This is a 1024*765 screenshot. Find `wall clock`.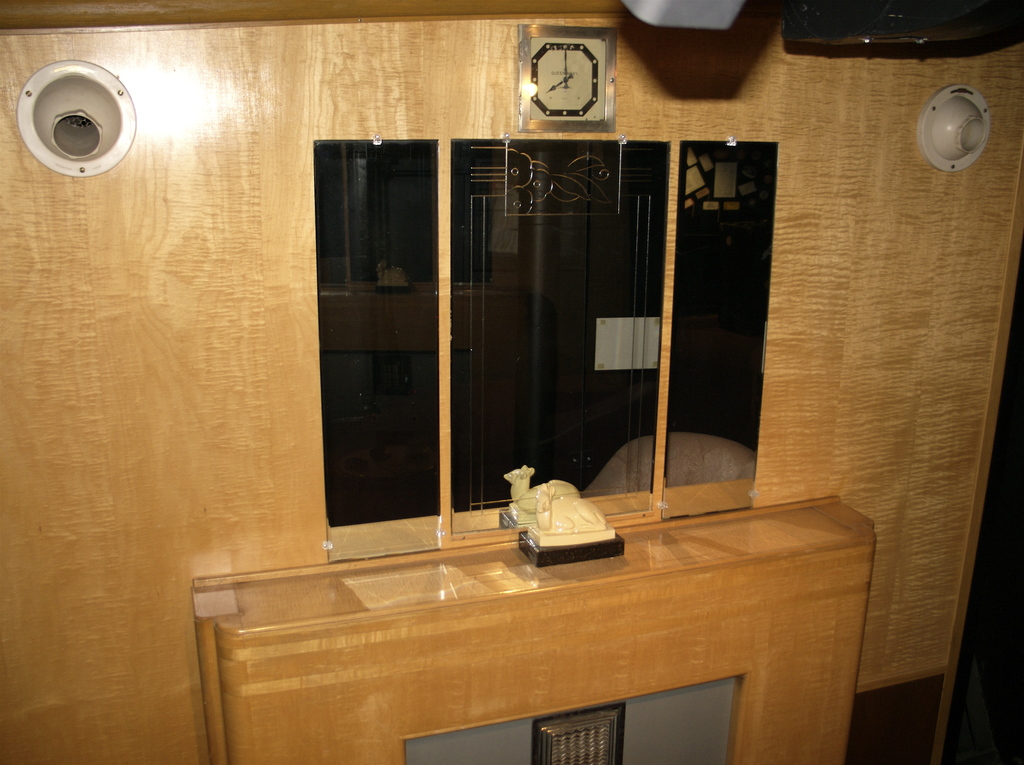
Bounding box: [x1=530, y1=37, x2=606, y2=123].
